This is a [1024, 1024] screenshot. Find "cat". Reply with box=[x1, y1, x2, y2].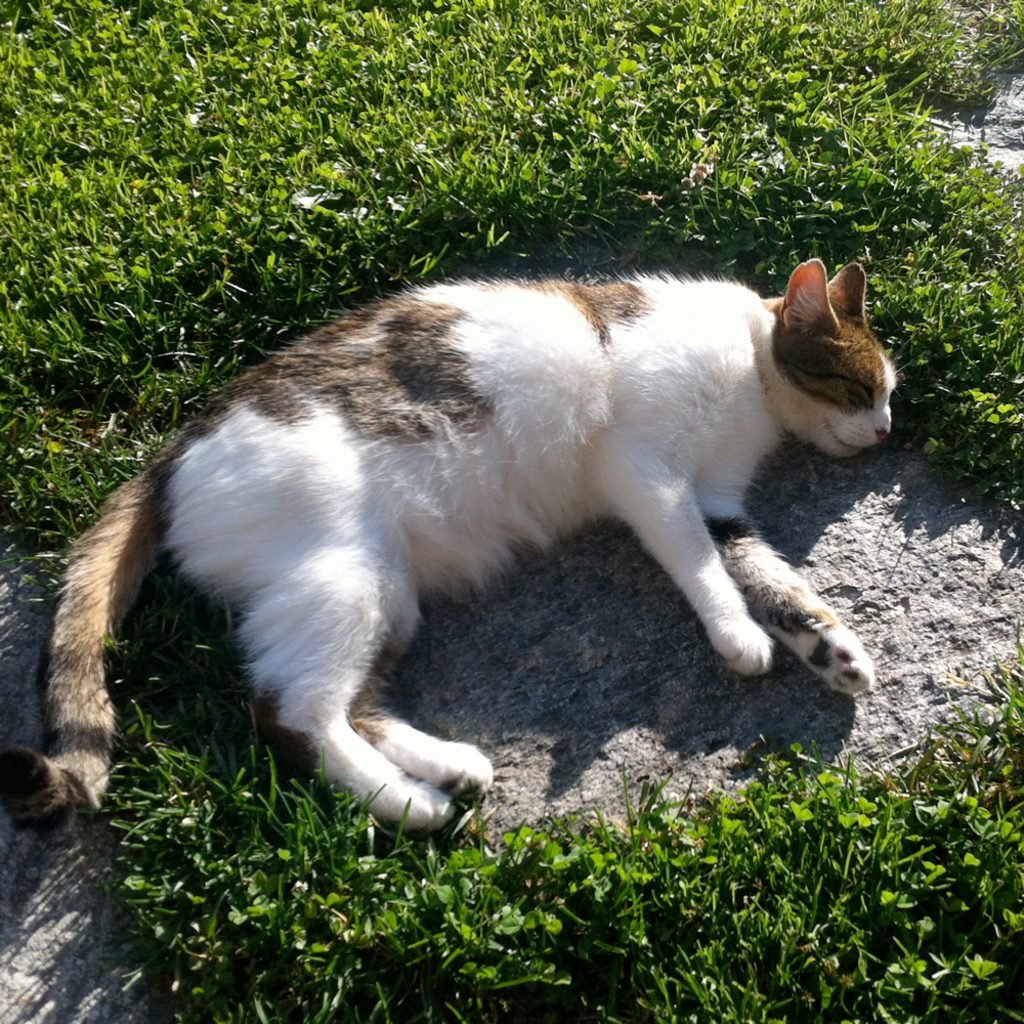
box=[0, 262, 916, 837].
